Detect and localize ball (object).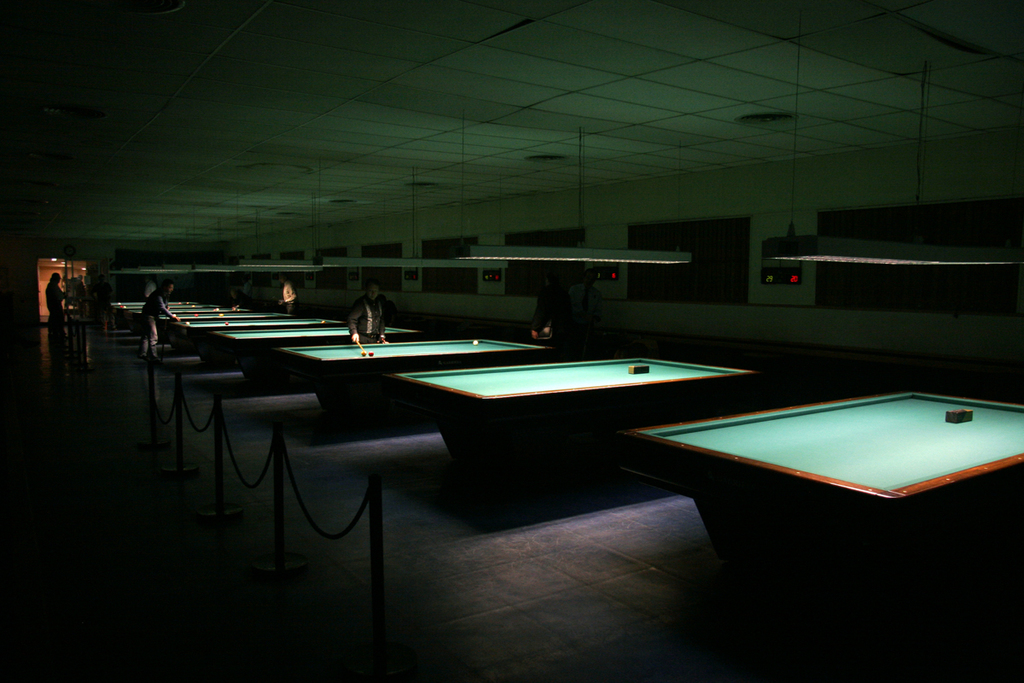
Localized at x1=360, y1=353, x2=365, y2=356.
